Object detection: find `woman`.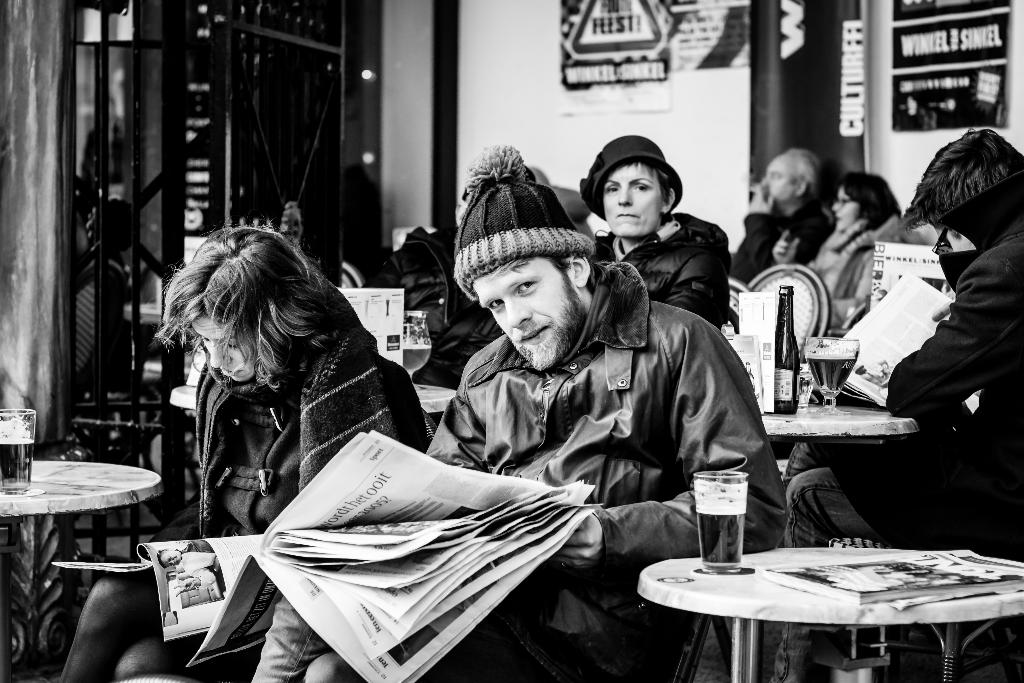
BBox(770, 176, 907, 329).
